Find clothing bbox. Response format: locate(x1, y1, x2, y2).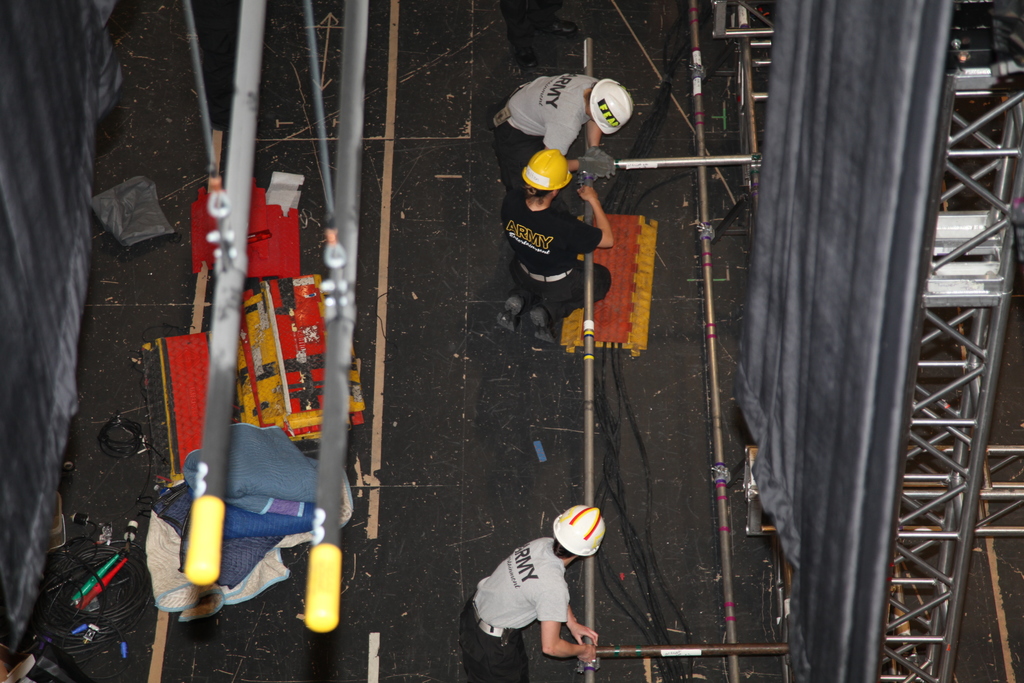
locate(492, 72, 600, 209).
